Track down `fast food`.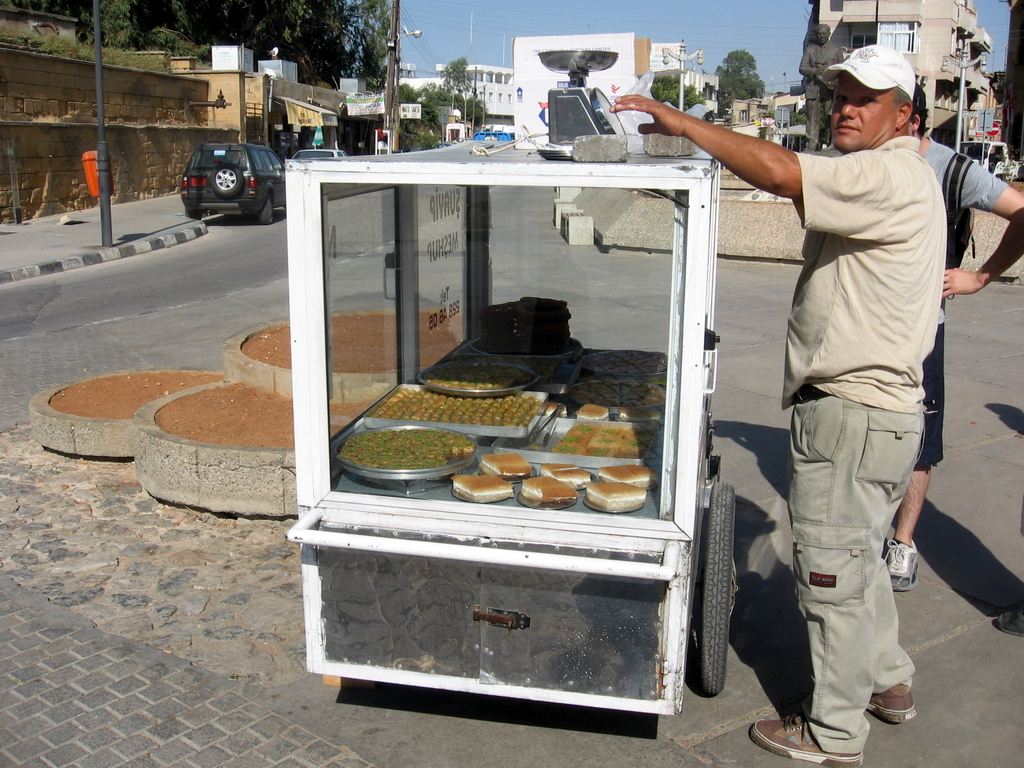
Tracked to (left=573, top=403, right=609, bottom=420).
